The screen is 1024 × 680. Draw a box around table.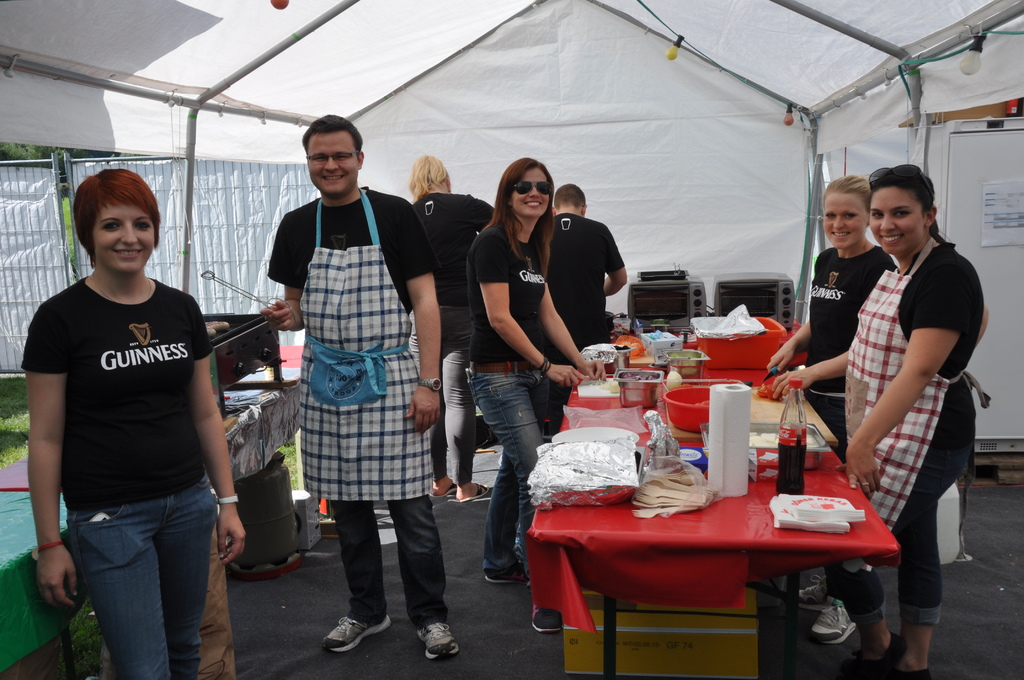
pyautogui.locateOnScreen(0, 339, 305, 539).
